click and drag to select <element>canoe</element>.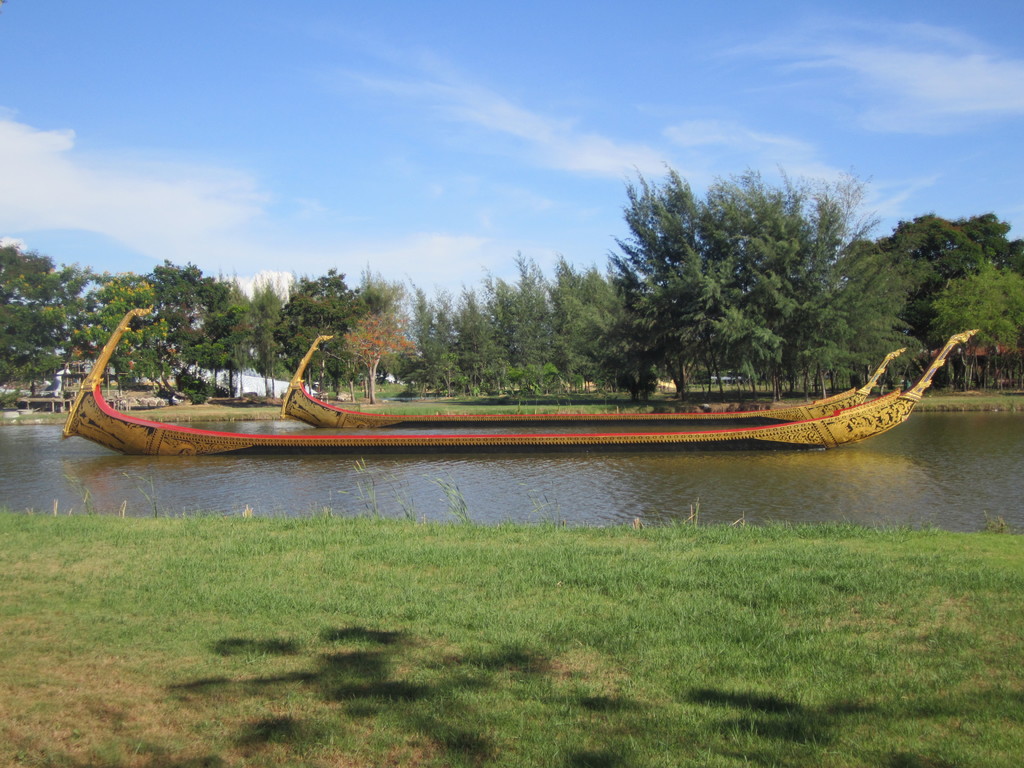
Selection: (280,335,906,428).
